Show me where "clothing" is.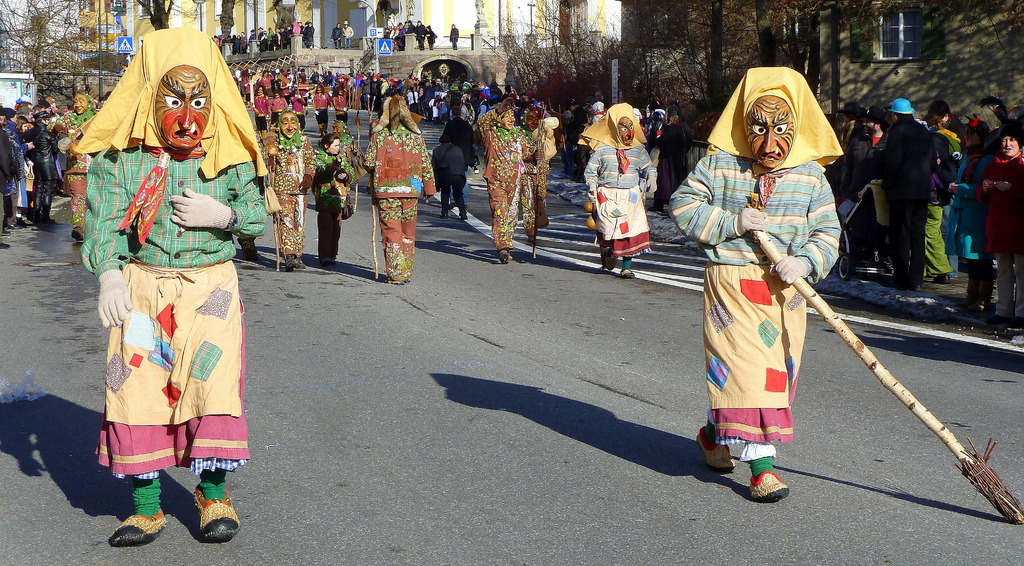
"clothing" is at 362, 127, 419, 194.
